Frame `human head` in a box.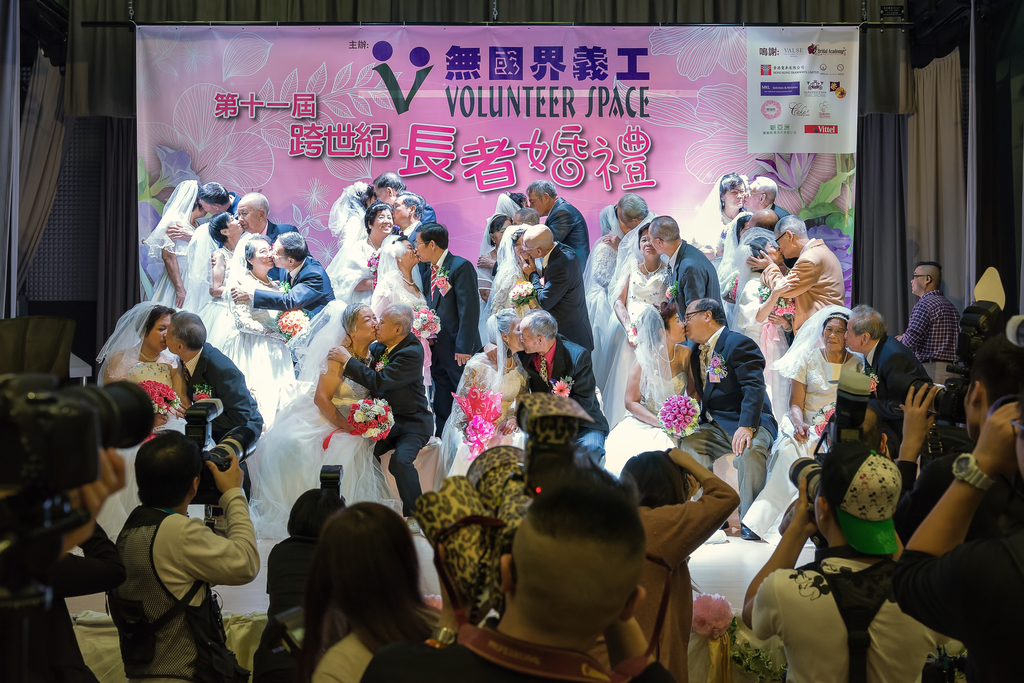
x1=863, y1=411, x2=888, y2=454.
